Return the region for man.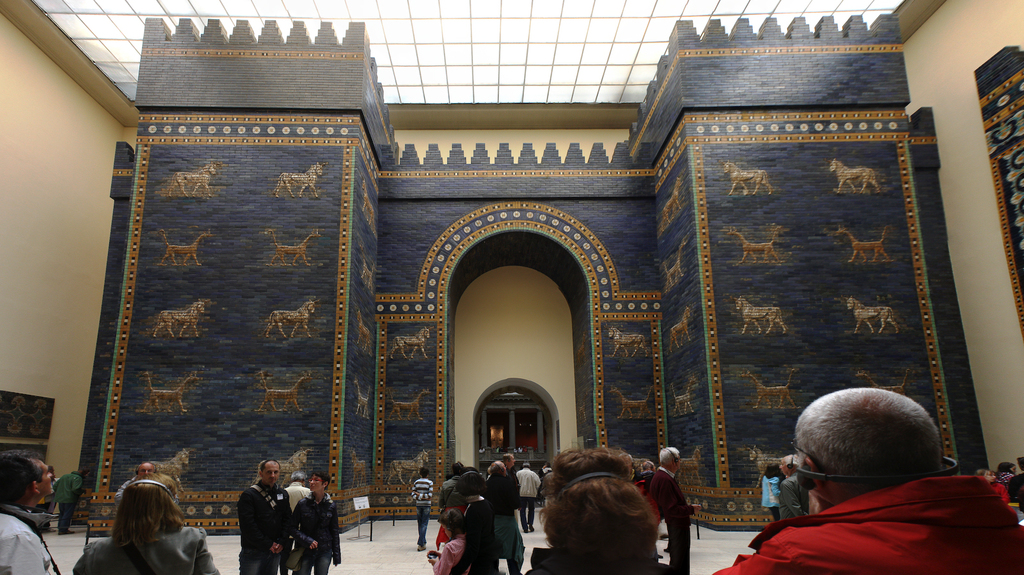
pyautogui.locateOnScreen(722, 381, 1011, 574).
